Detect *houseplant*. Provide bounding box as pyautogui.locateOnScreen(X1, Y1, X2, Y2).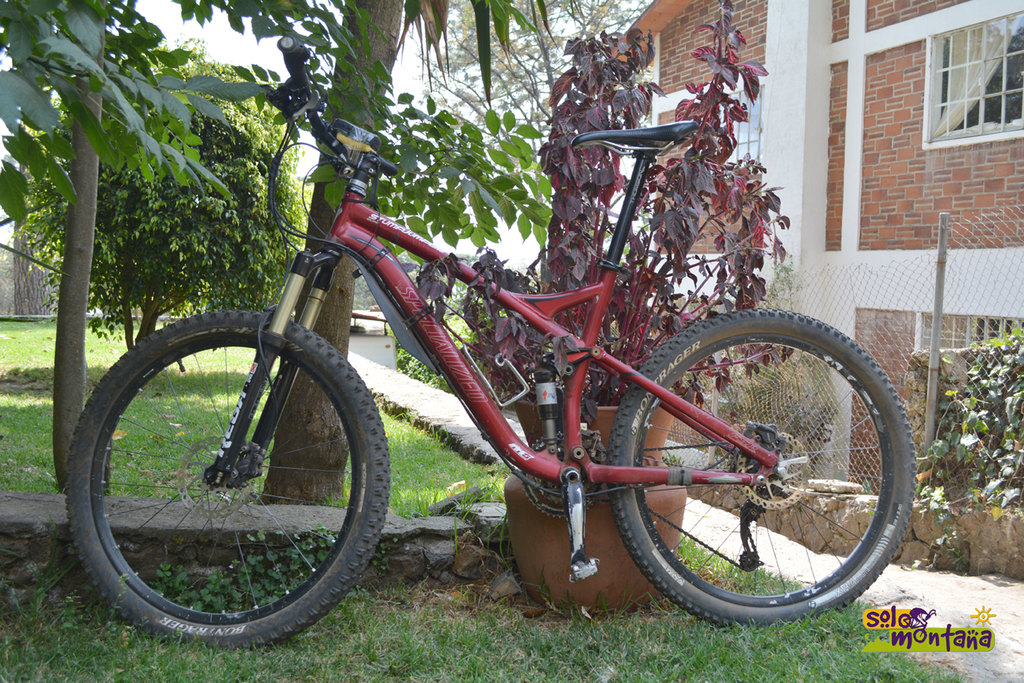
pyautogui.locateOnScreen(478, 0, 822, 605).
